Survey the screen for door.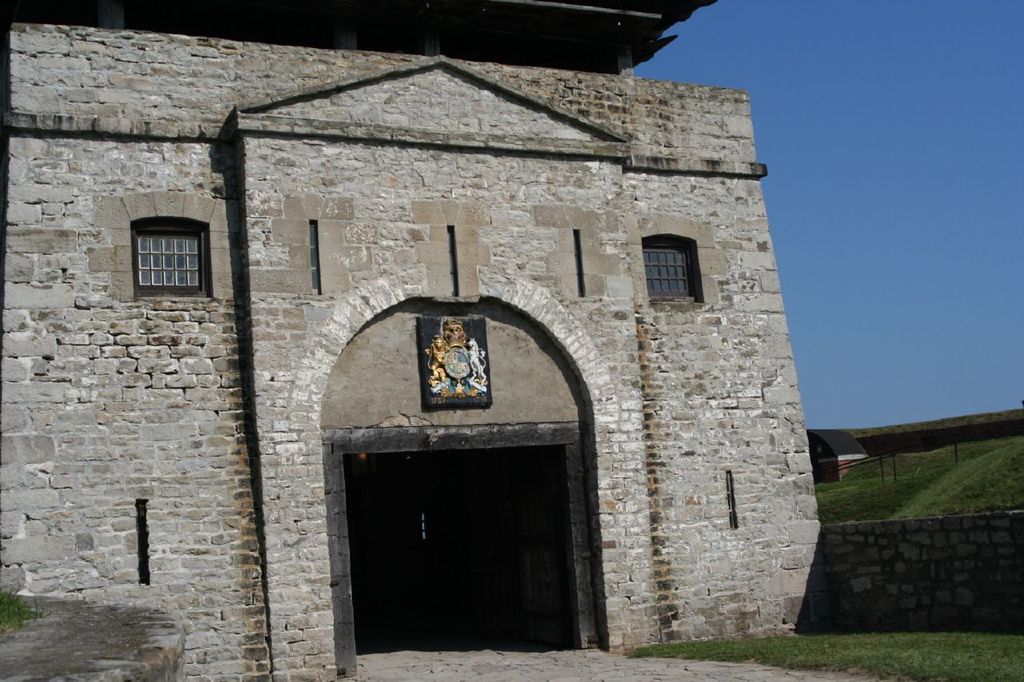
Survey found: x1=322, y1=439, x2=590, y2=647.
